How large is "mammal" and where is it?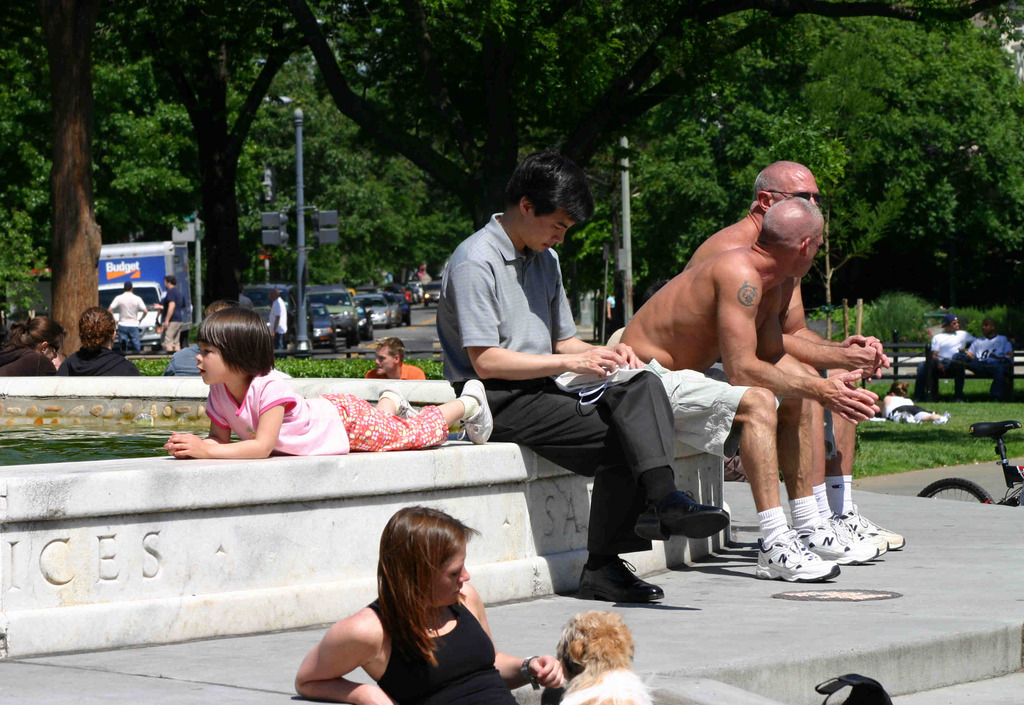
Bounding box: <box>364,334,425,382</box>.
